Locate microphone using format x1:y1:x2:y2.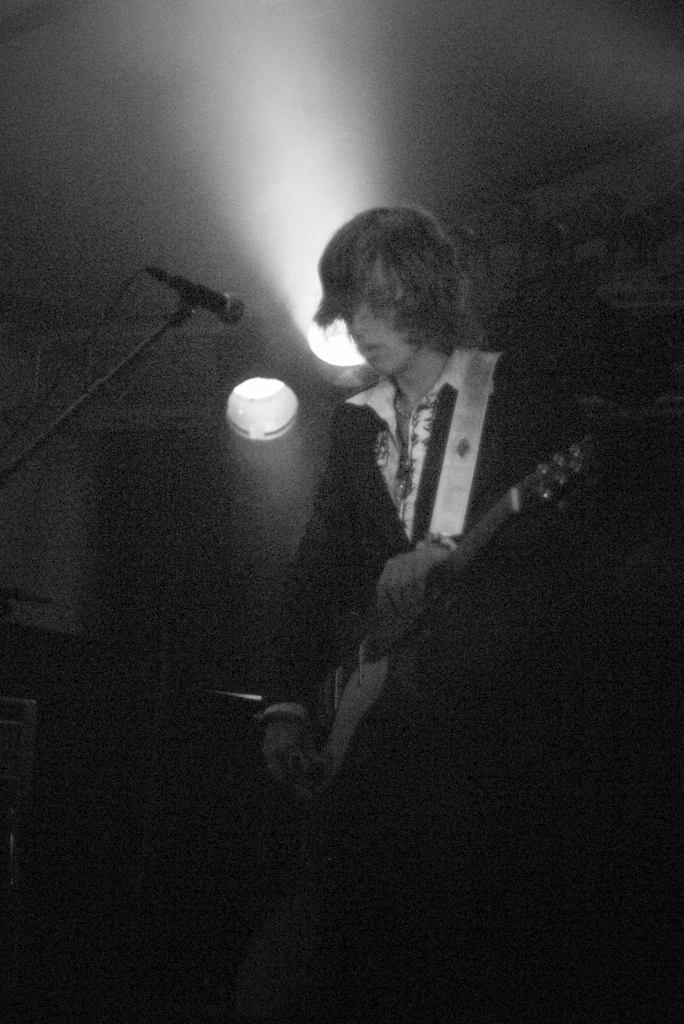
169:270:250:329.
